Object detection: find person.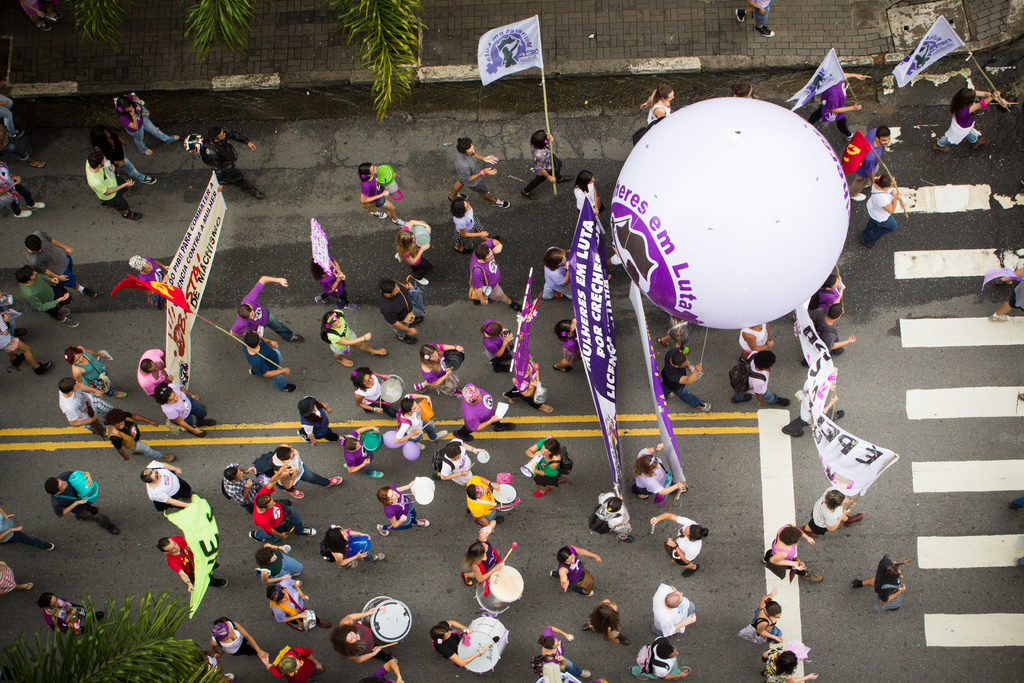
pyautogui.locateOnScreen(266, 575, 329, 625).
